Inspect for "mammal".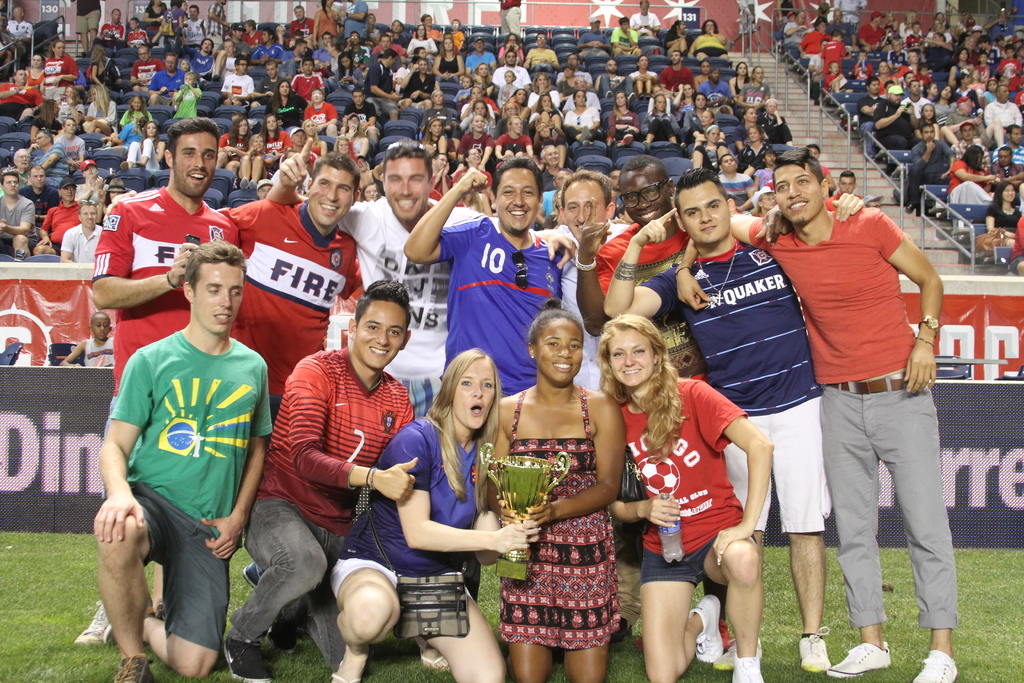
Inspection: select_region(395, 155, 568, 605).
